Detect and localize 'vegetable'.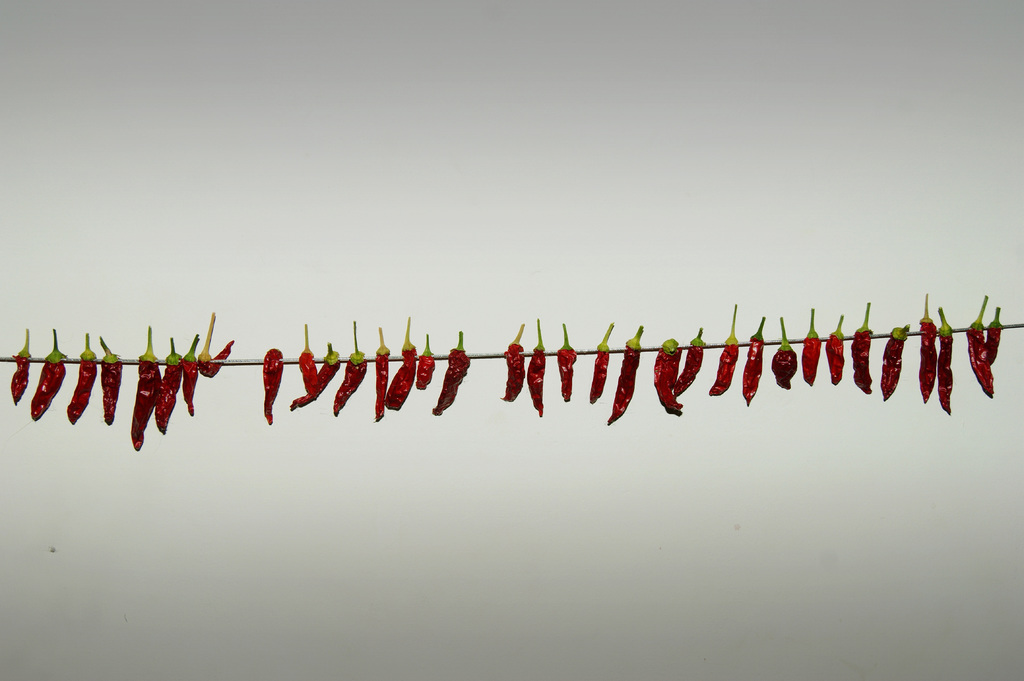
Localized at Rect(416, 335, 436, 390).
